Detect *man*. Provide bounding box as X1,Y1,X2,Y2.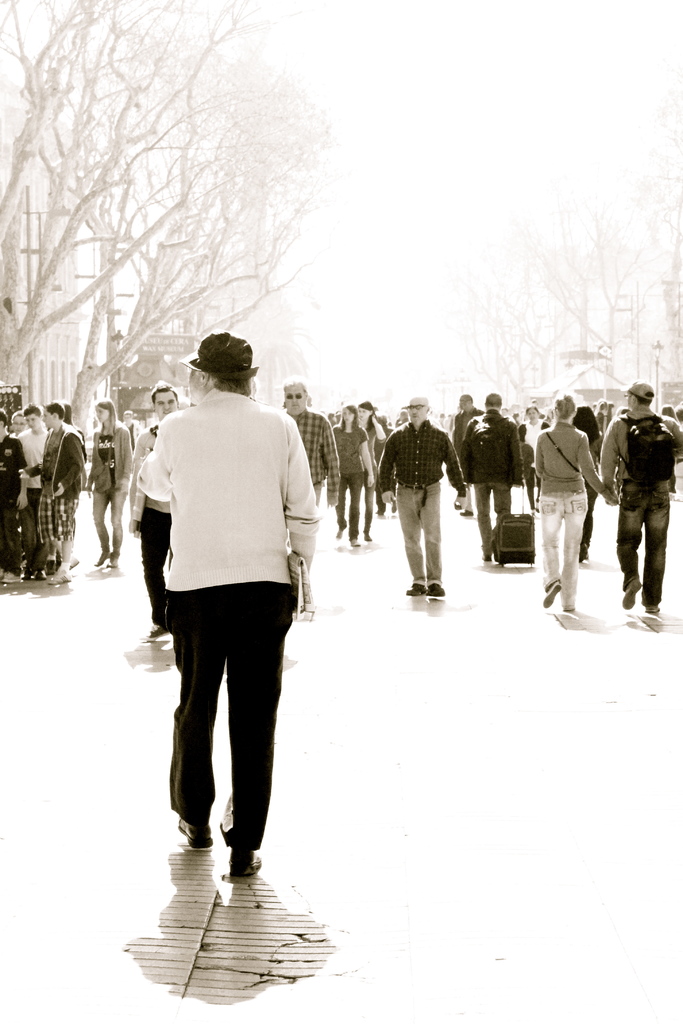
281,381,342,515.
